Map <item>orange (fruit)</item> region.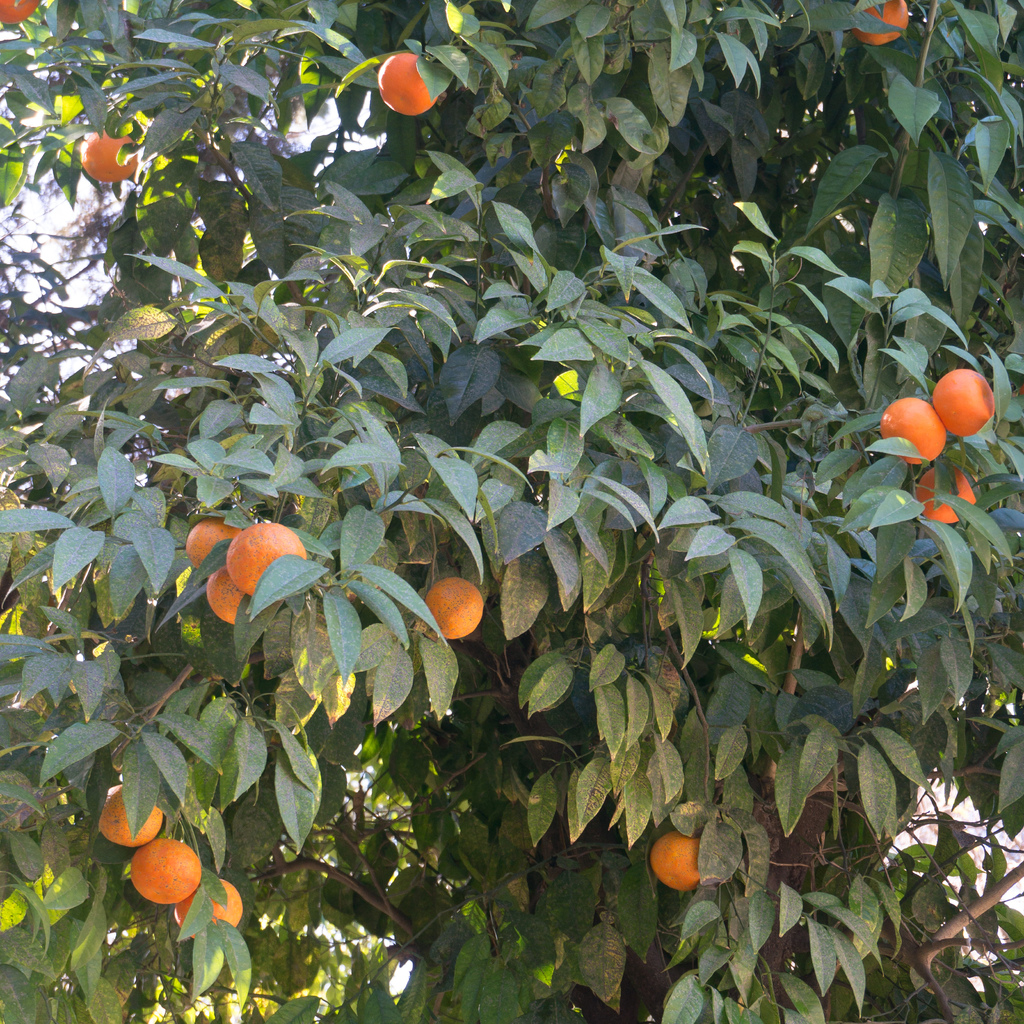
Mapped to rect(431, 577, 490, 636).
